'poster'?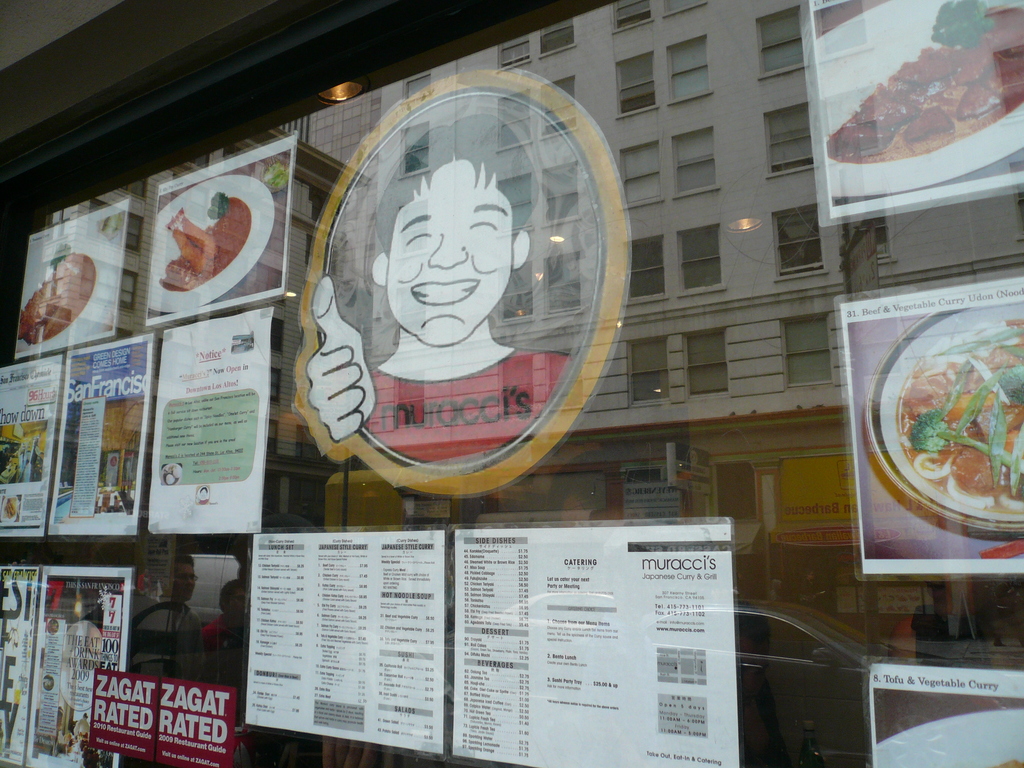
[0,355,64,540]
